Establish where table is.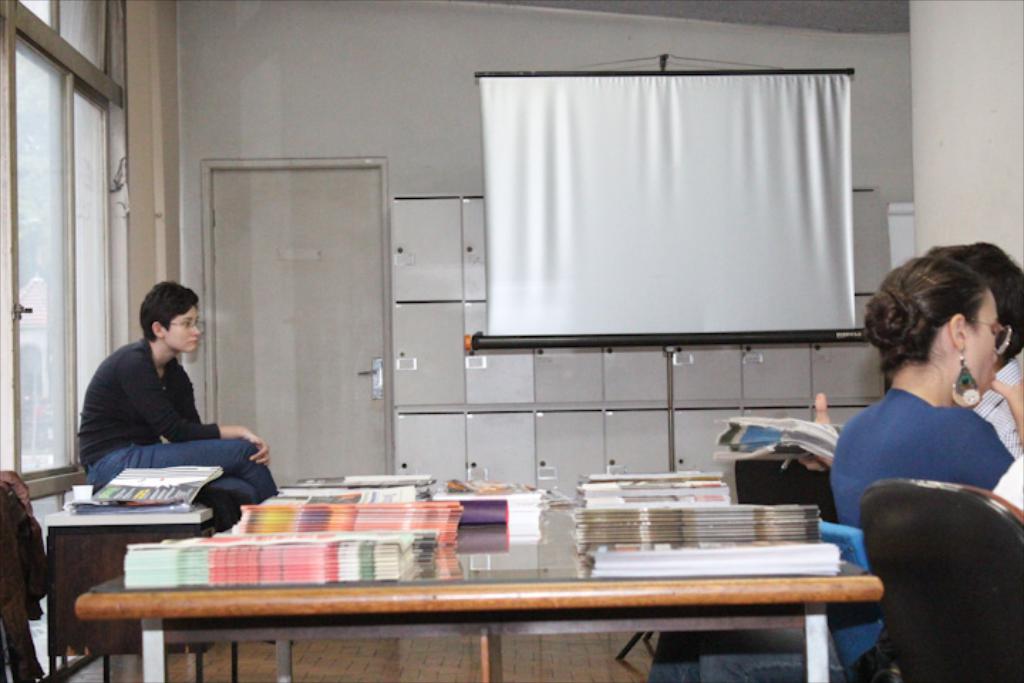
Established at 40:502:223:682.
